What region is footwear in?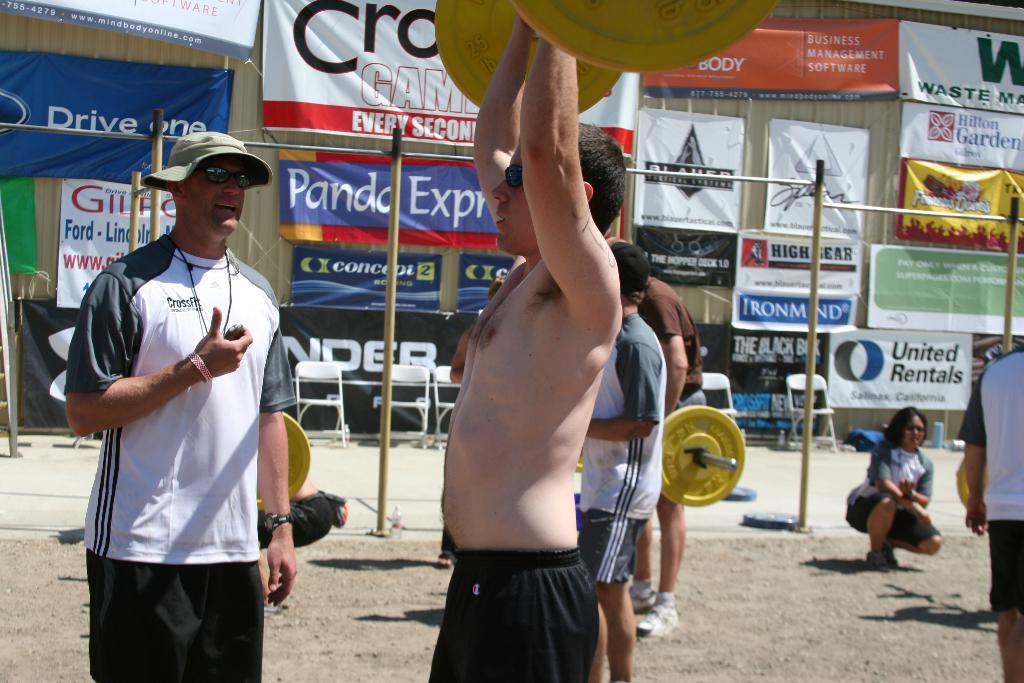
bbox(616, 573, 669, 609).
